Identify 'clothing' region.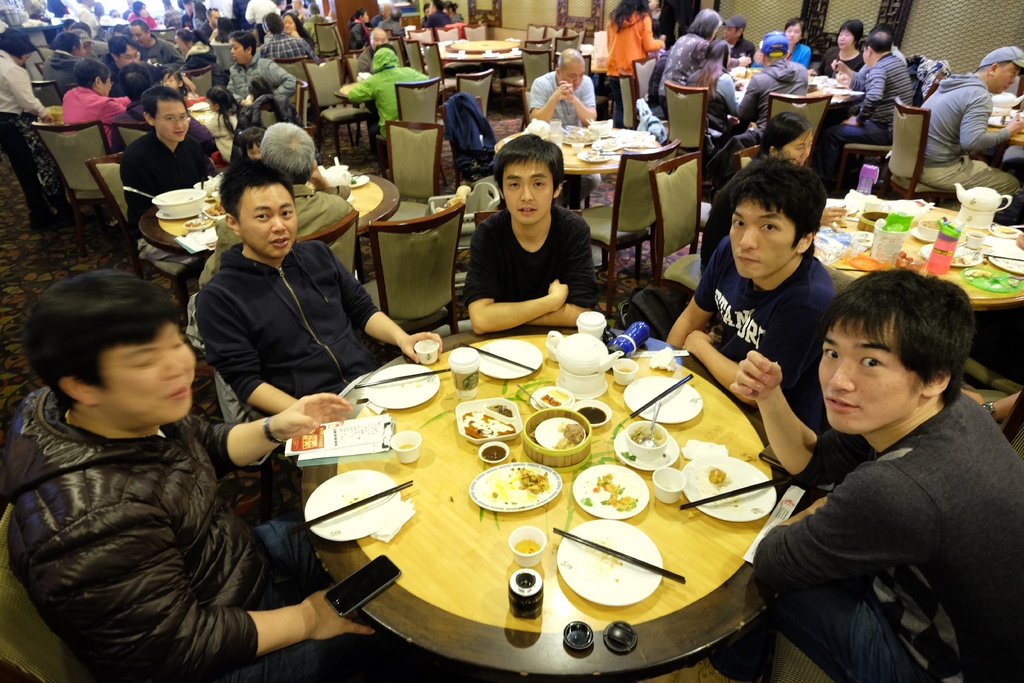
Region: 264:31:311:65.
